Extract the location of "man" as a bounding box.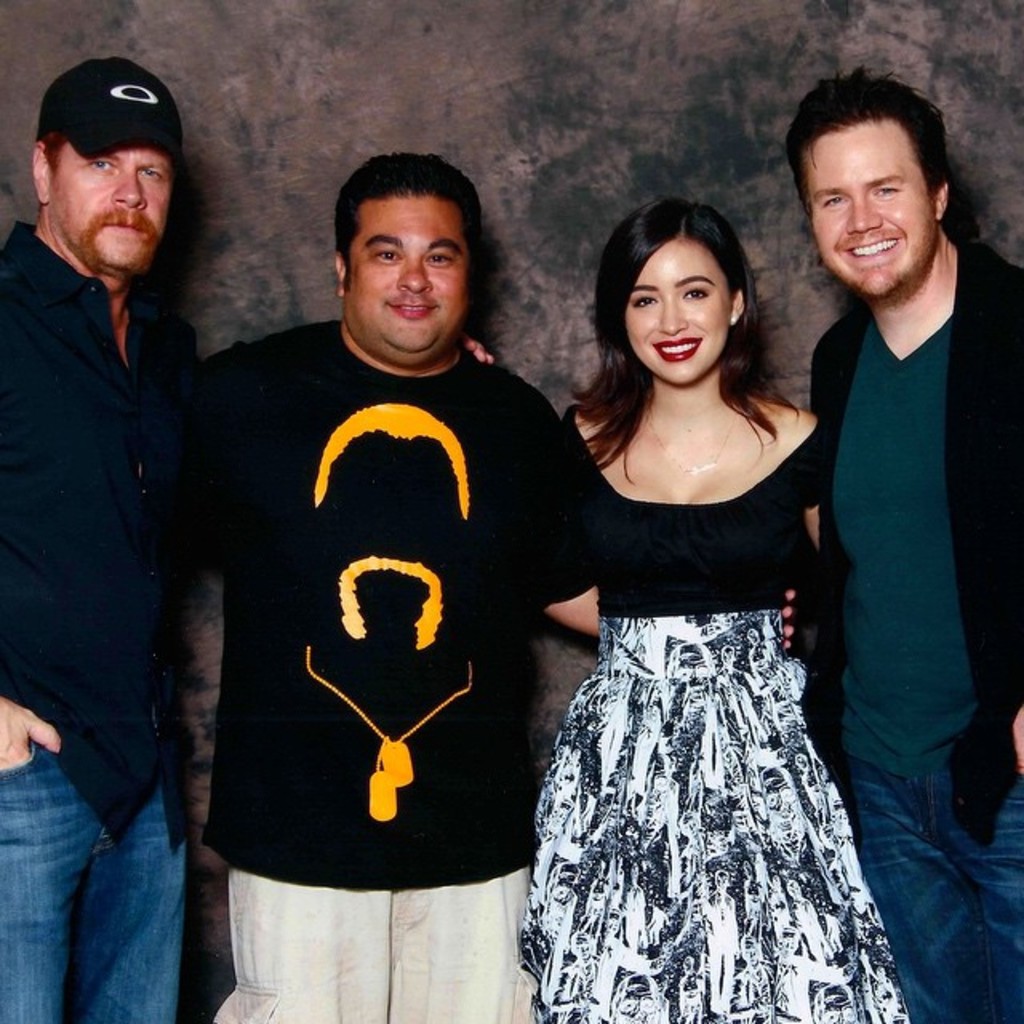
{"left": 176, "top": 150, "right": 800, "bottom": 1022}.
